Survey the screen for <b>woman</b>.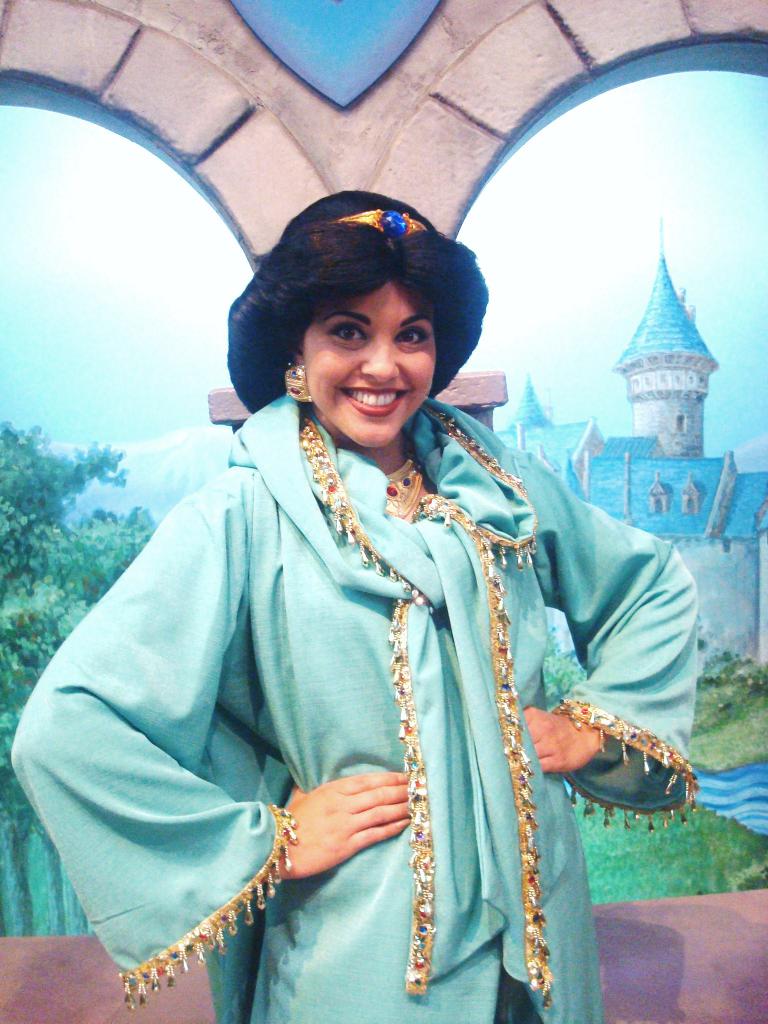
Survey found: region(4, 189, 692, 1023).
